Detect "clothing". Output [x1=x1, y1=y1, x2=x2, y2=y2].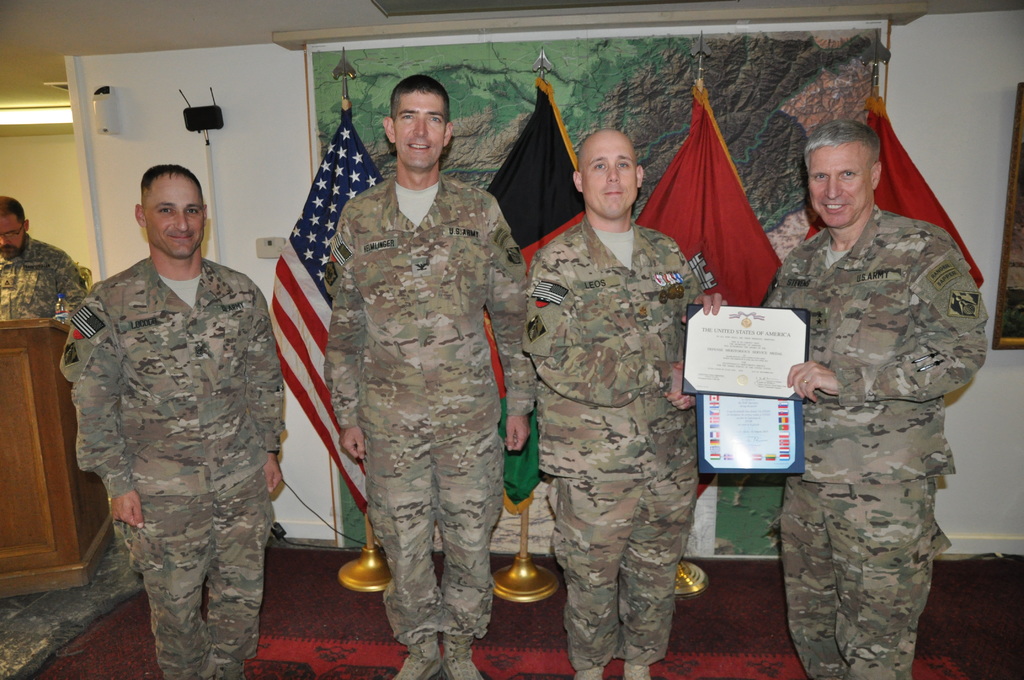
[x1=522, y1=215, x2=706, y2=670].
